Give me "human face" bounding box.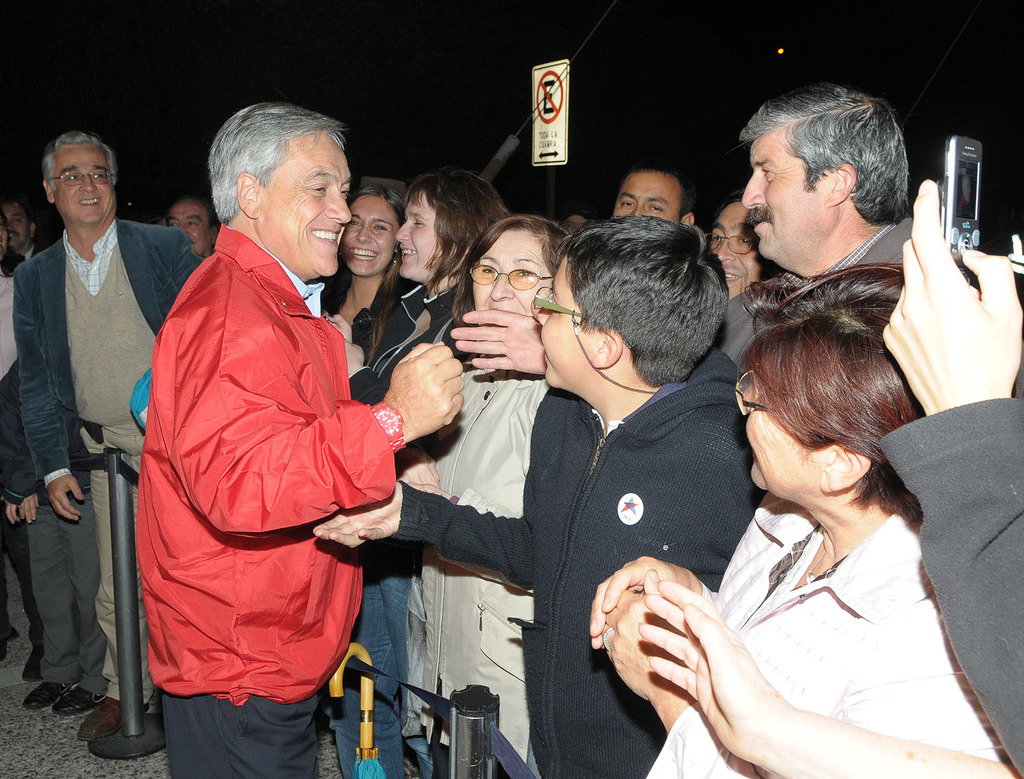
box(55, 147, 115, 225).
